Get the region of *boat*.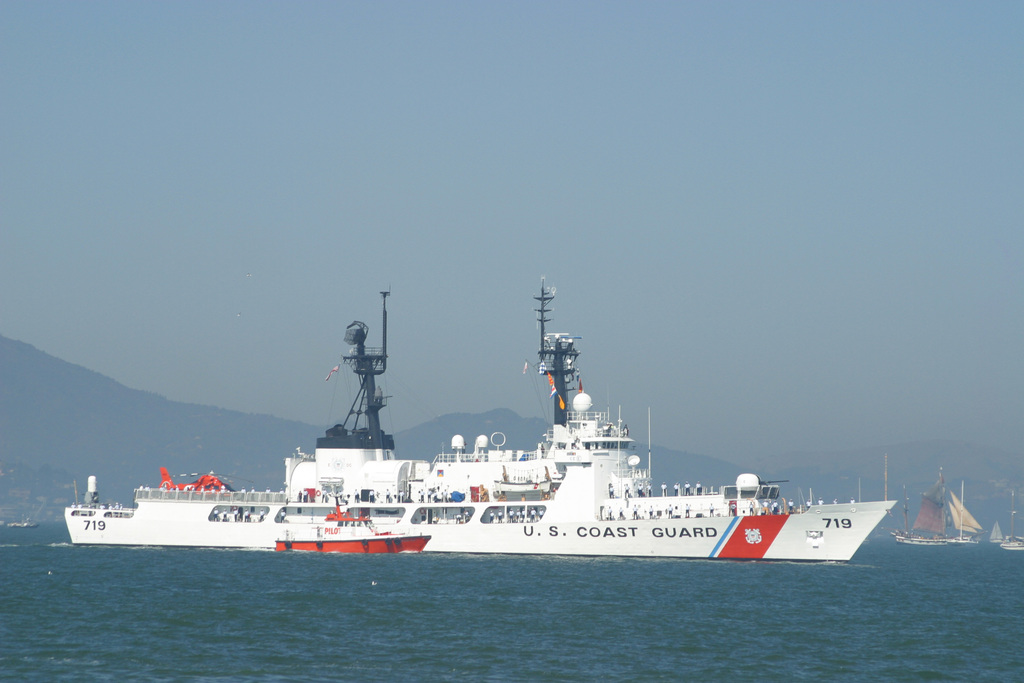
(x1=893, y1=468, x2=977, y2=547).
